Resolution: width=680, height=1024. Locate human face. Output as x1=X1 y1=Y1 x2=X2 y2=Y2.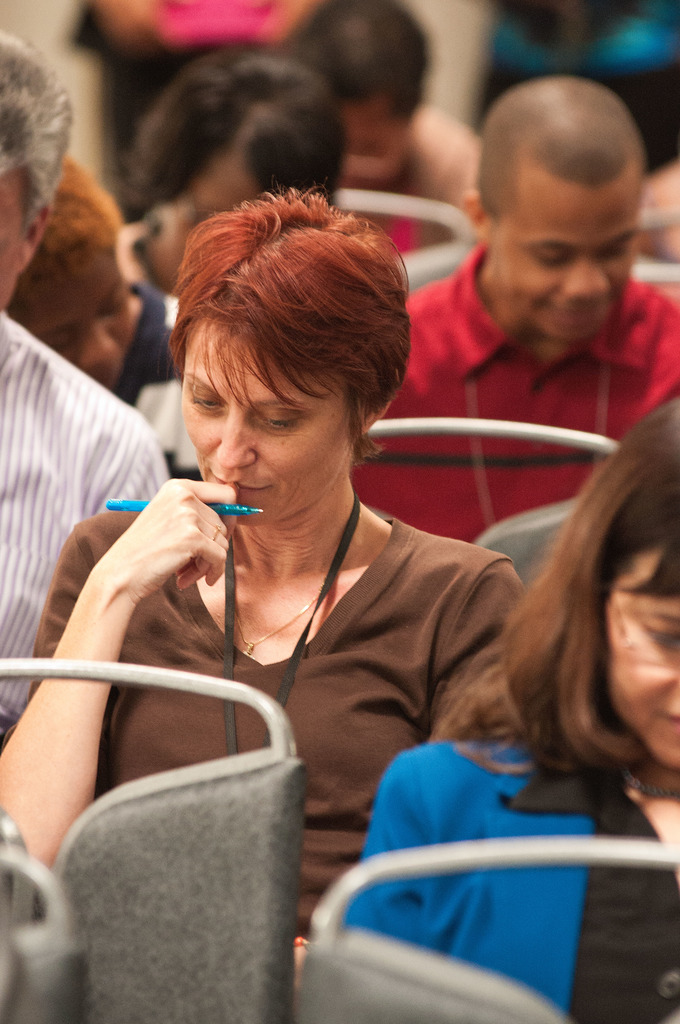
x1=490 y1=164 x2=640 y2=340.
